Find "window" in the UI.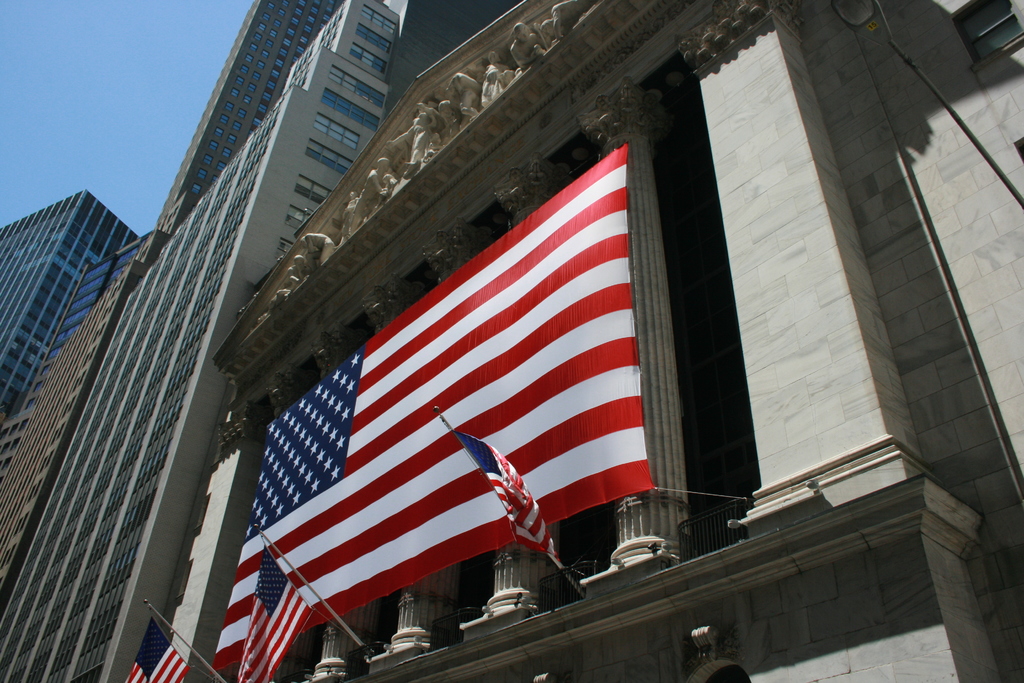
UI element at x1=292 y1=17 x2=298 y2=26.
